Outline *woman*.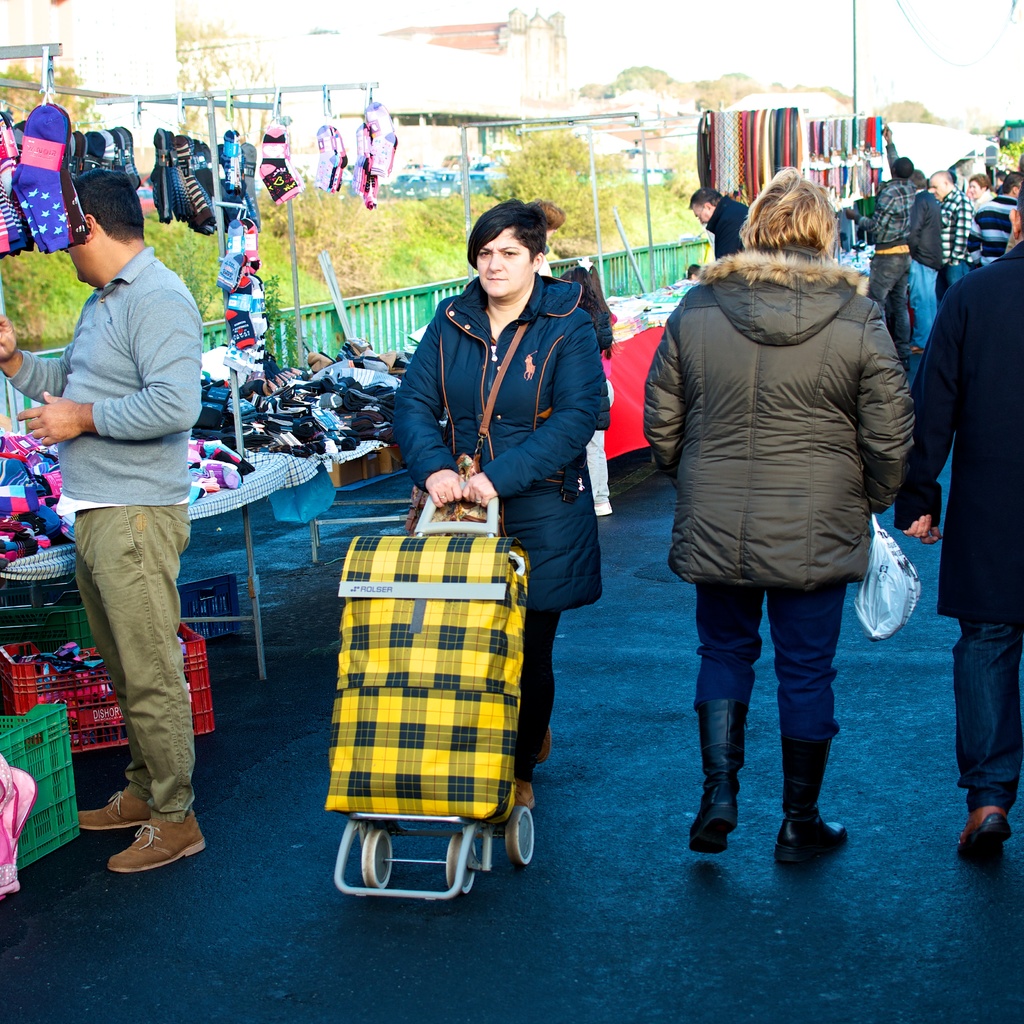
Outline: (390,200,602,811).
